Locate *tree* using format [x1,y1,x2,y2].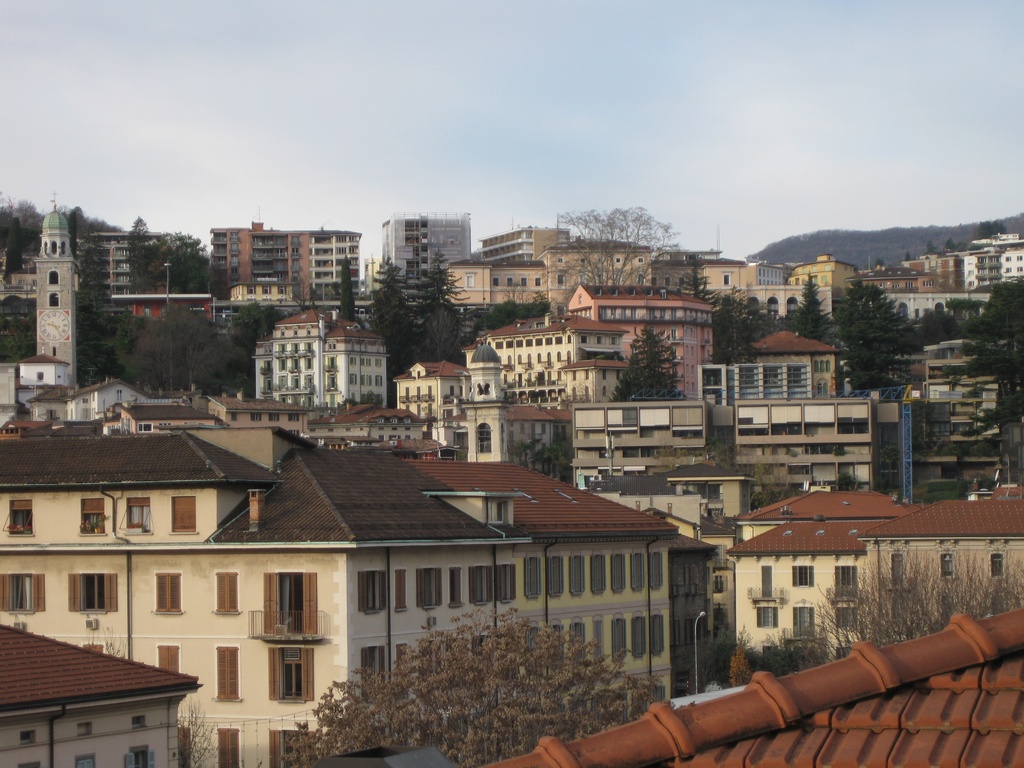
[554,202,689,287].
